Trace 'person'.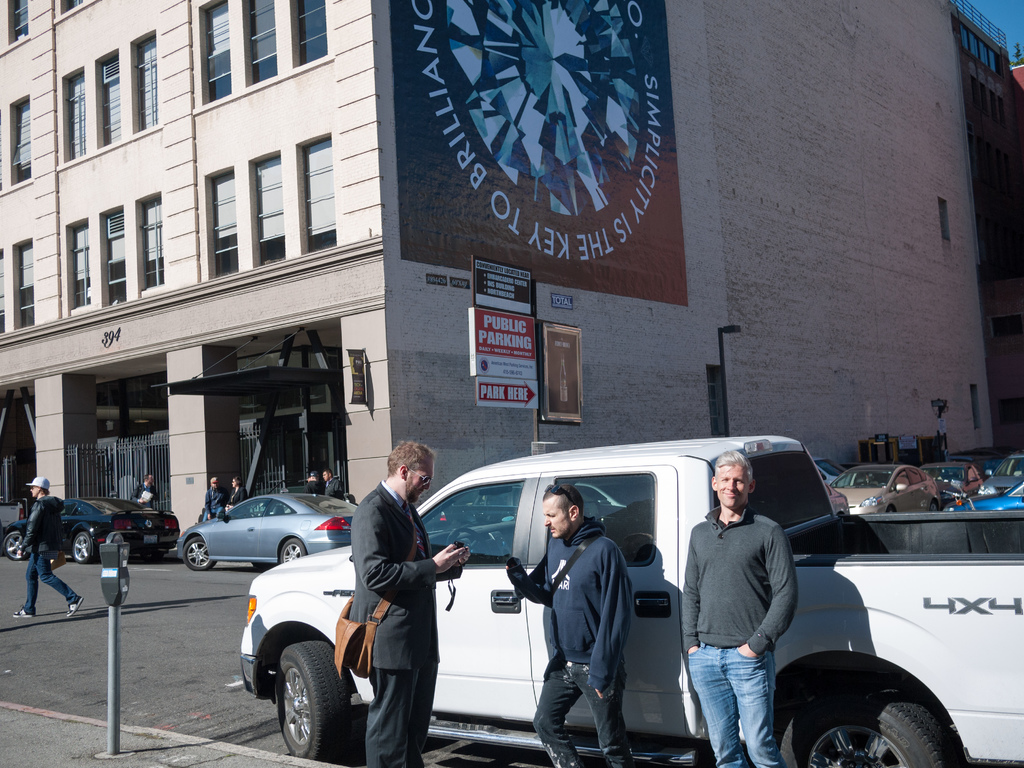
Traced to [226, 476, 243, 504].
